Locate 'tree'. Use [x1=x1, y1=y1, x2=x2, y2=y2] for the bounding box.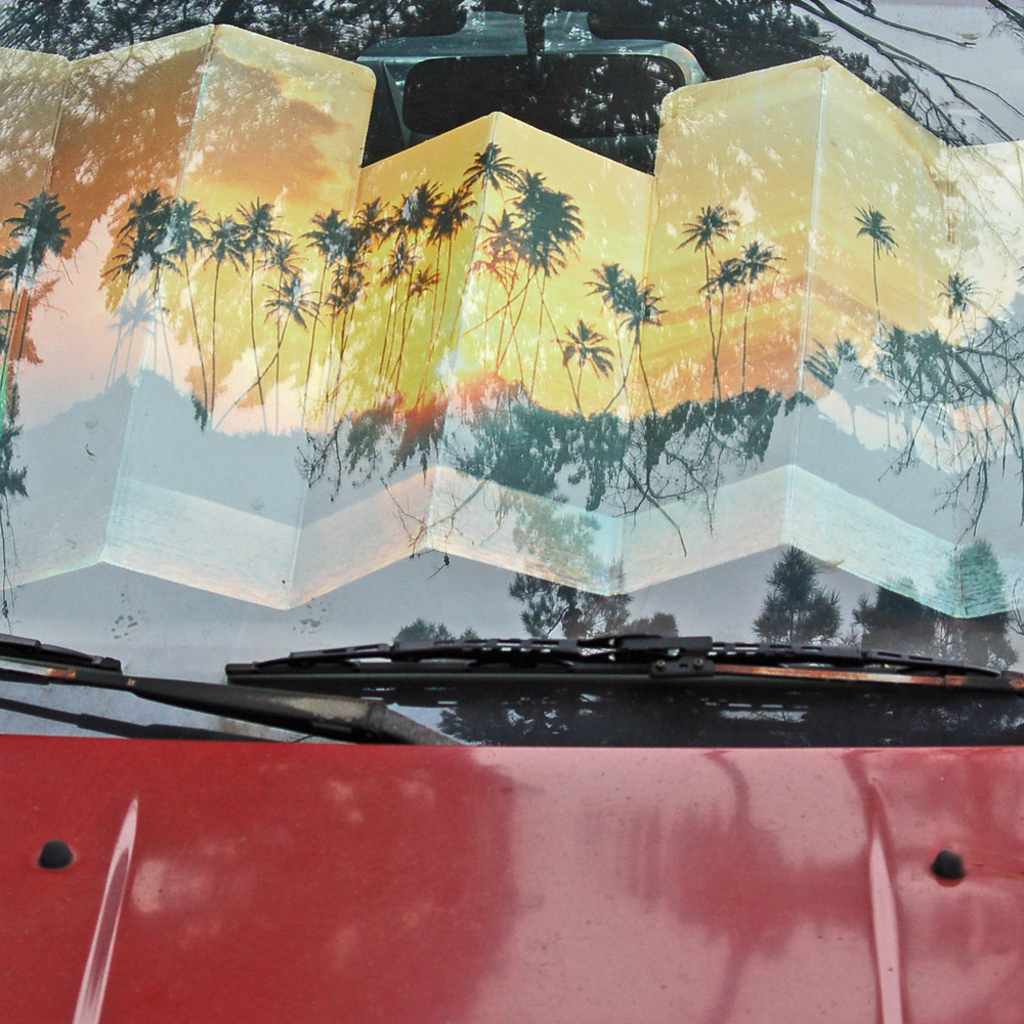
[x1=499, y1=469, x2=630, y2=646].
